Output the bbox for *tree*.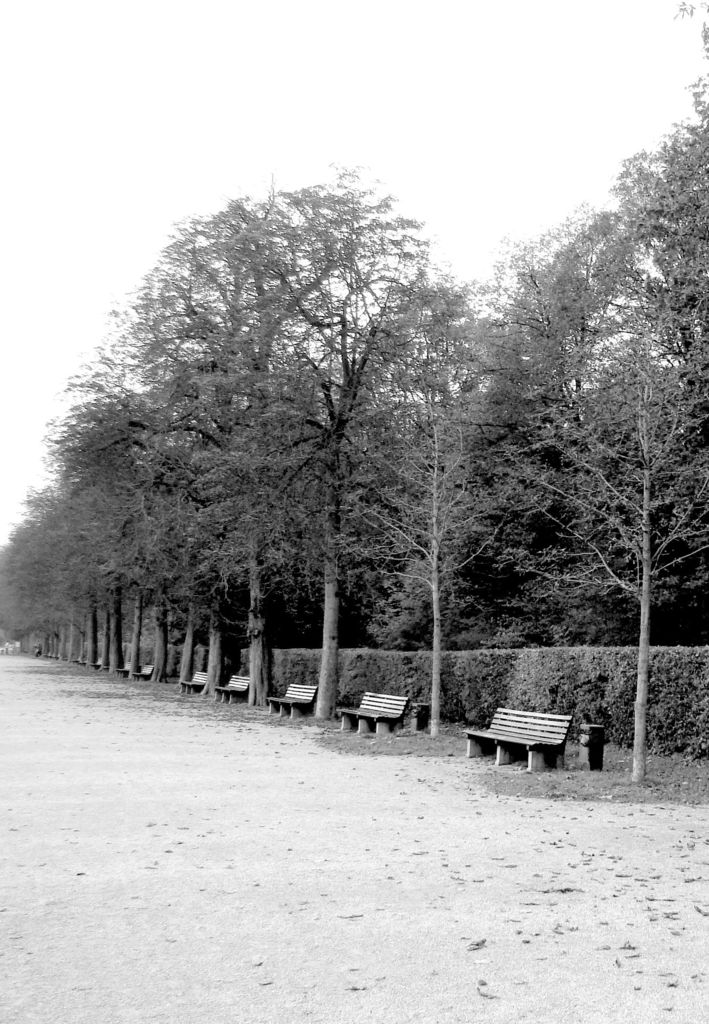
left=17, top=406, right=108, bottom=692.
